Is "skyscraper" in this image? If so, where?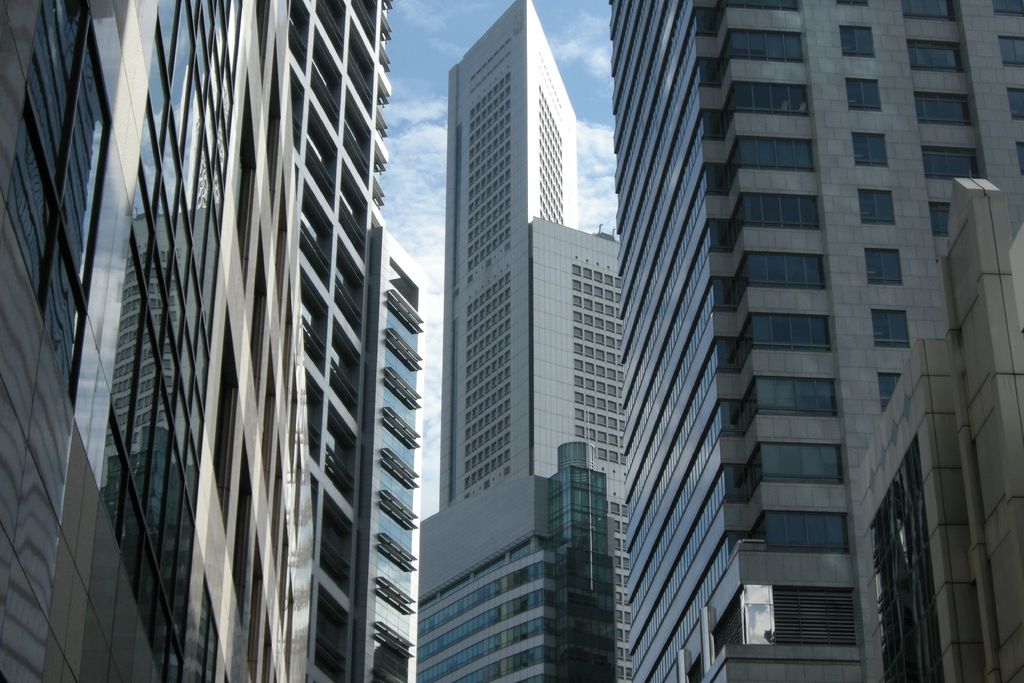
Yes, at pyautogui.locateOnScreen(99, 0, 433, 680).
